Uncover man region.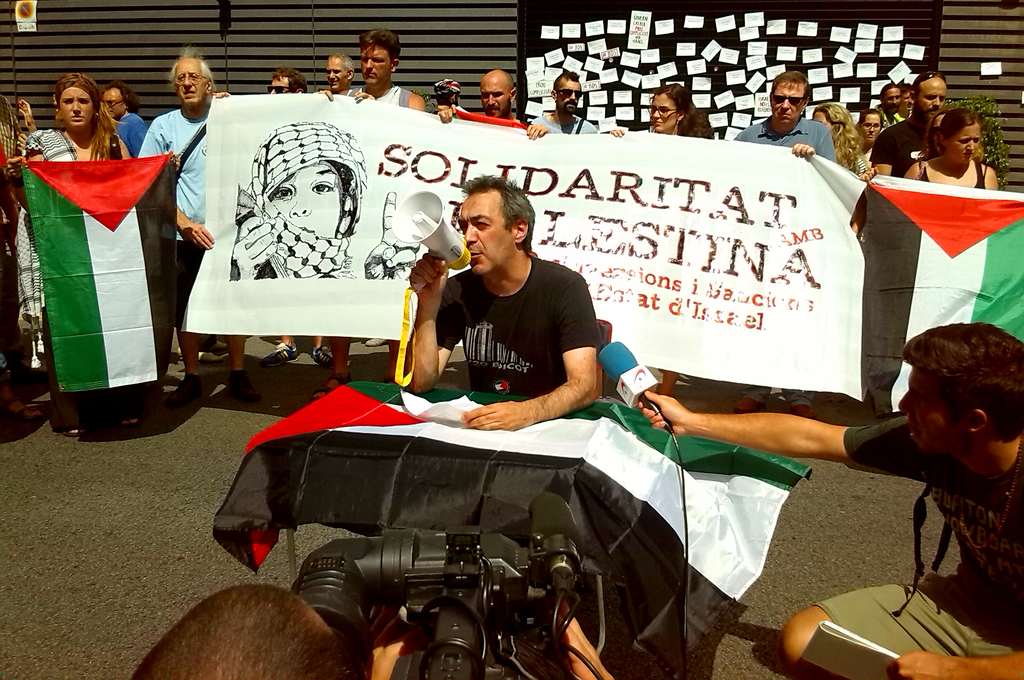
Uncovered: select_region(403, 175, 628, 431).
